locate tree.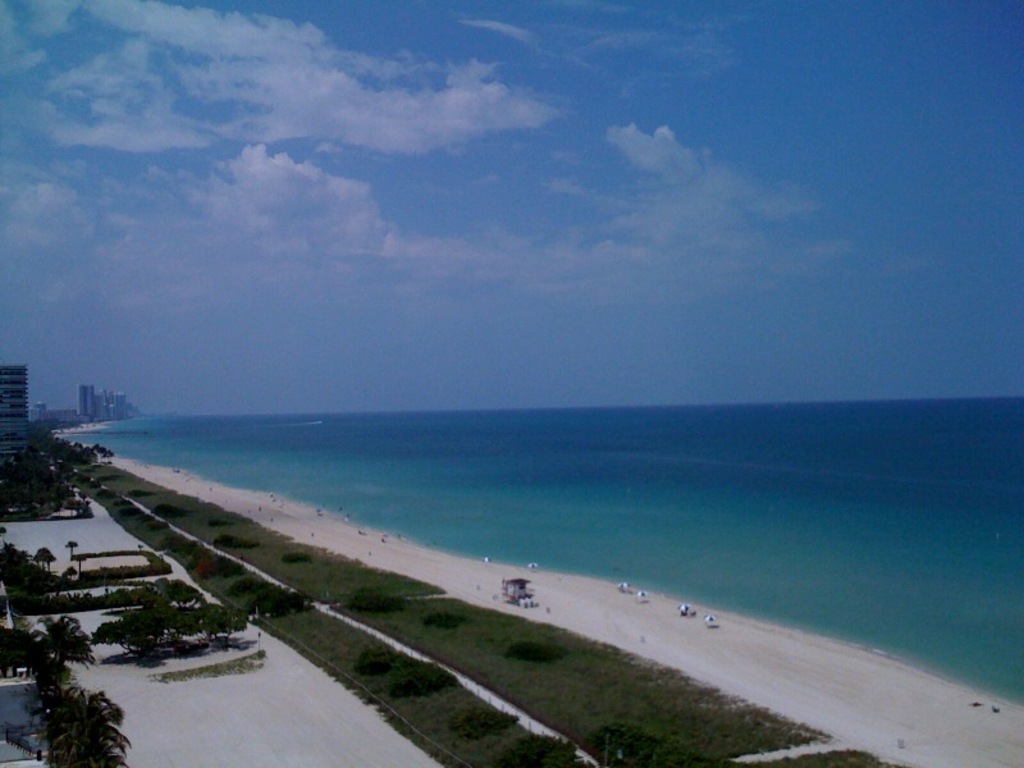
Bounding box: {"x1": 76, "y1": 548, "x2": 86, "y2": 581}.
